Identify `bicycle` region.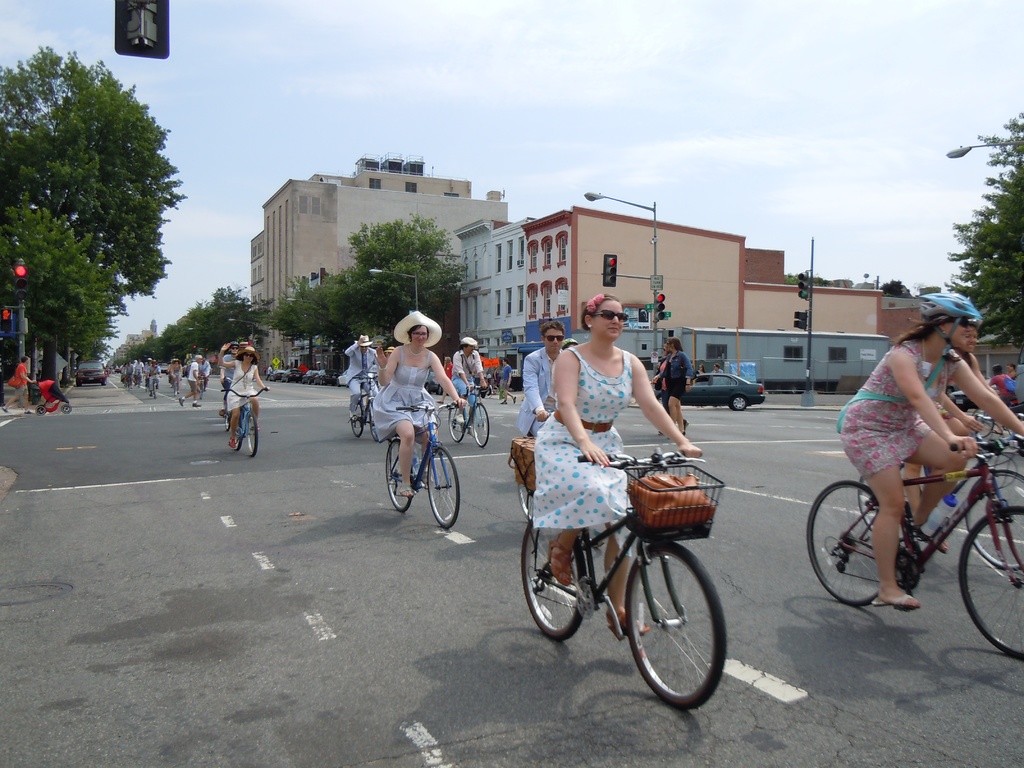
Region: bbox=[219, 380, 268, 458].
